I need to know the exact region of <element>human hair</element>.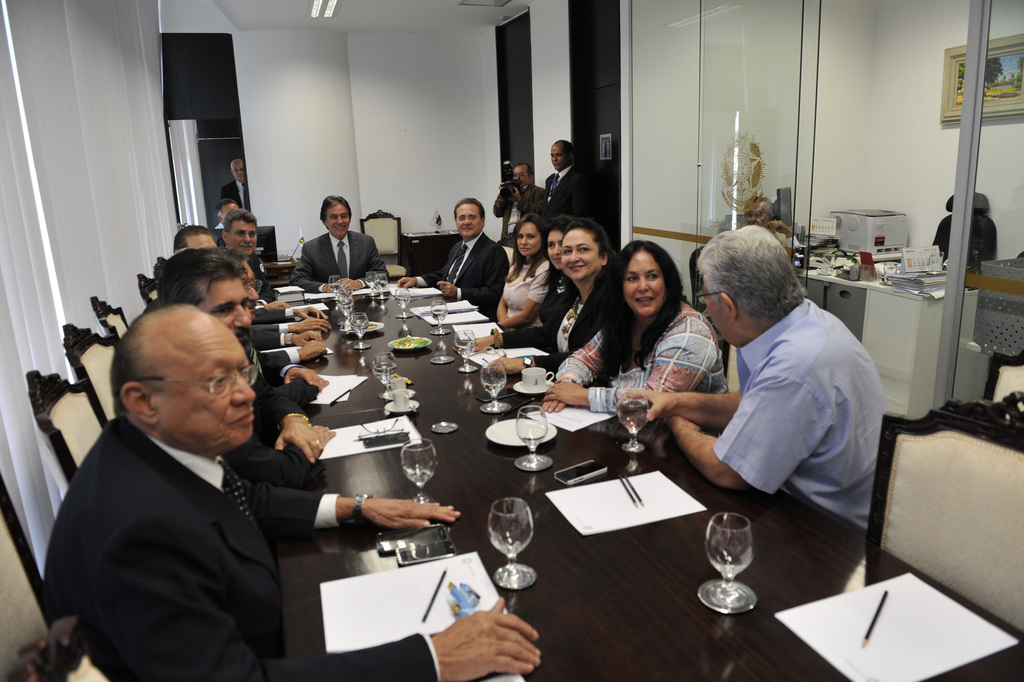
Region: select_region(542, 212, 570, 232).
